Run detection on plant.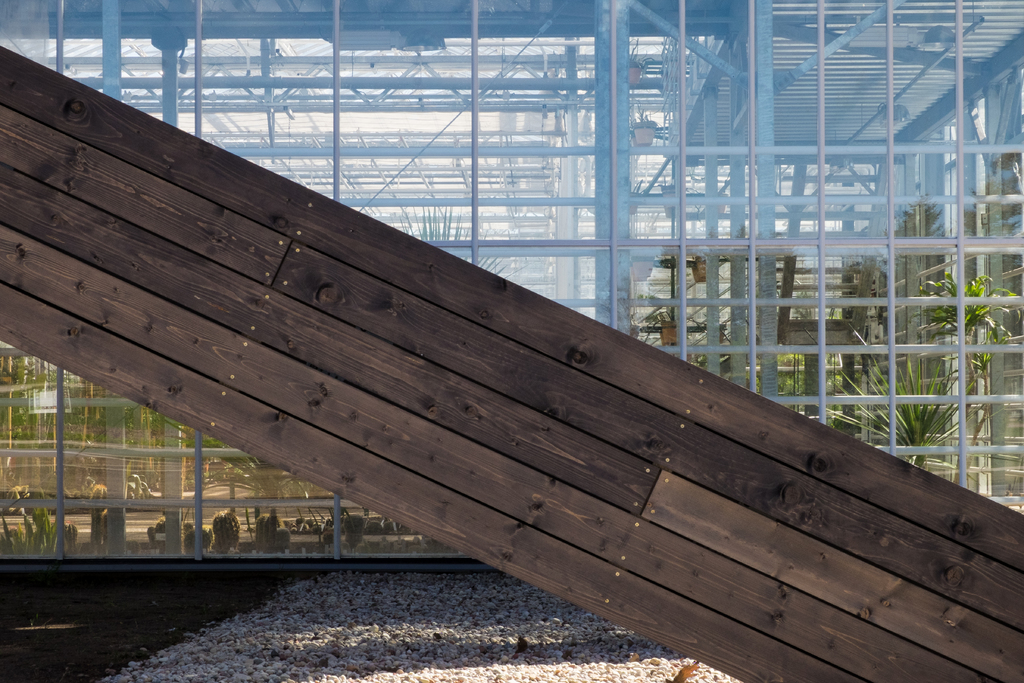
Result: pyautogui.locateOnScreen(0, 477, 74, 564).
